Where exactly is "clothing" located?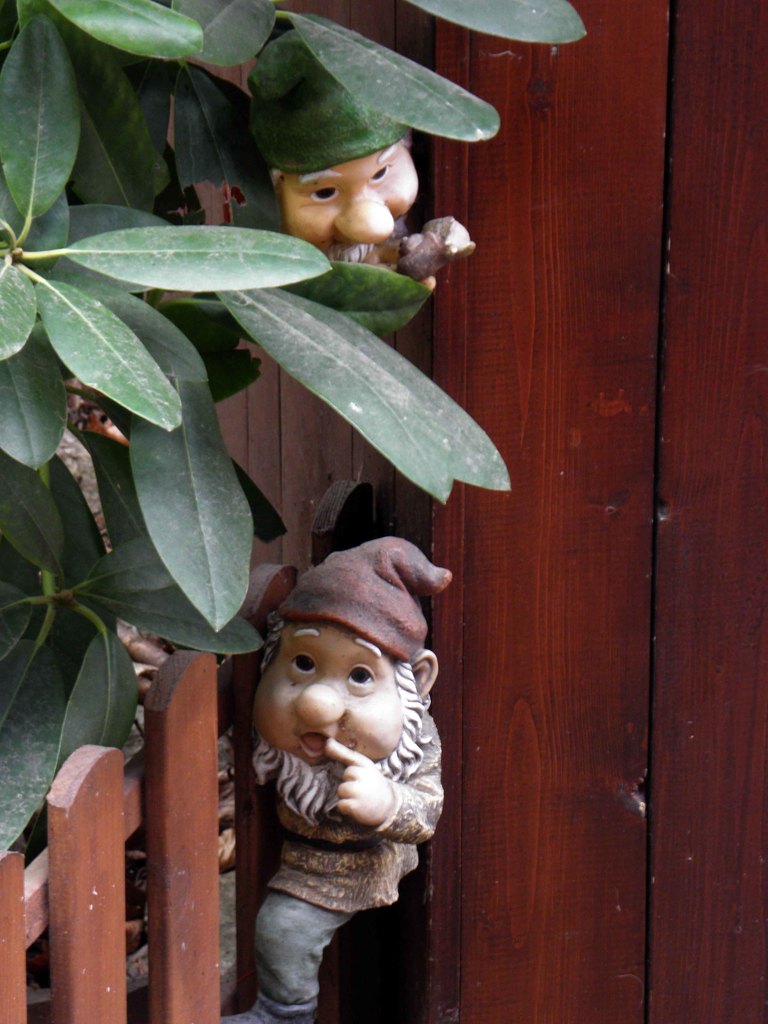
Its bounding box is bbox(245, 706, 446, 1014).
